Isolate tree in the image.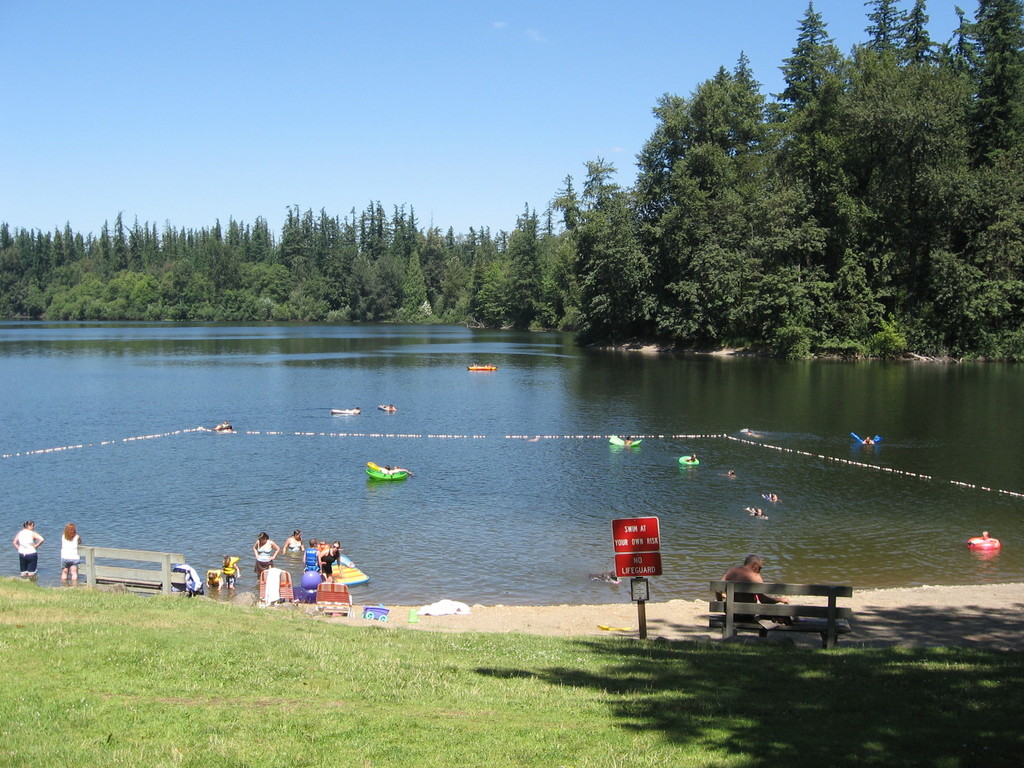
Isolated region: [956,149,1023,258].
